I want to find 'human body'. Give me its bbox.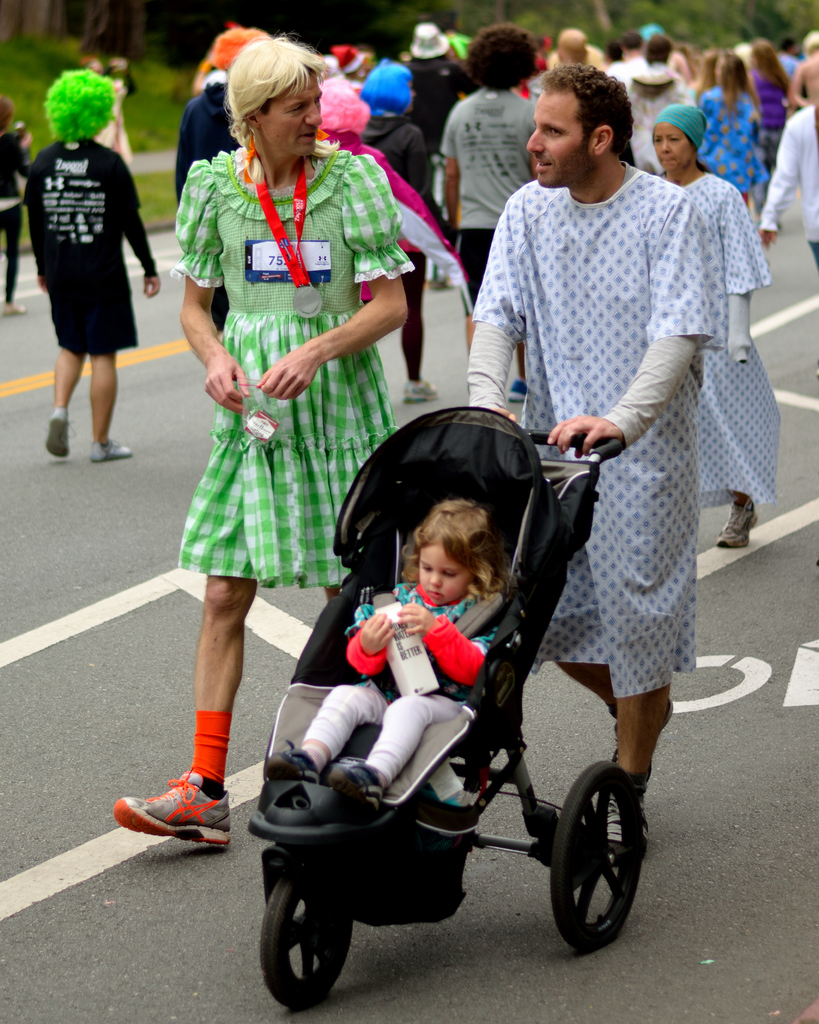
[435, 22, 535, 302].
